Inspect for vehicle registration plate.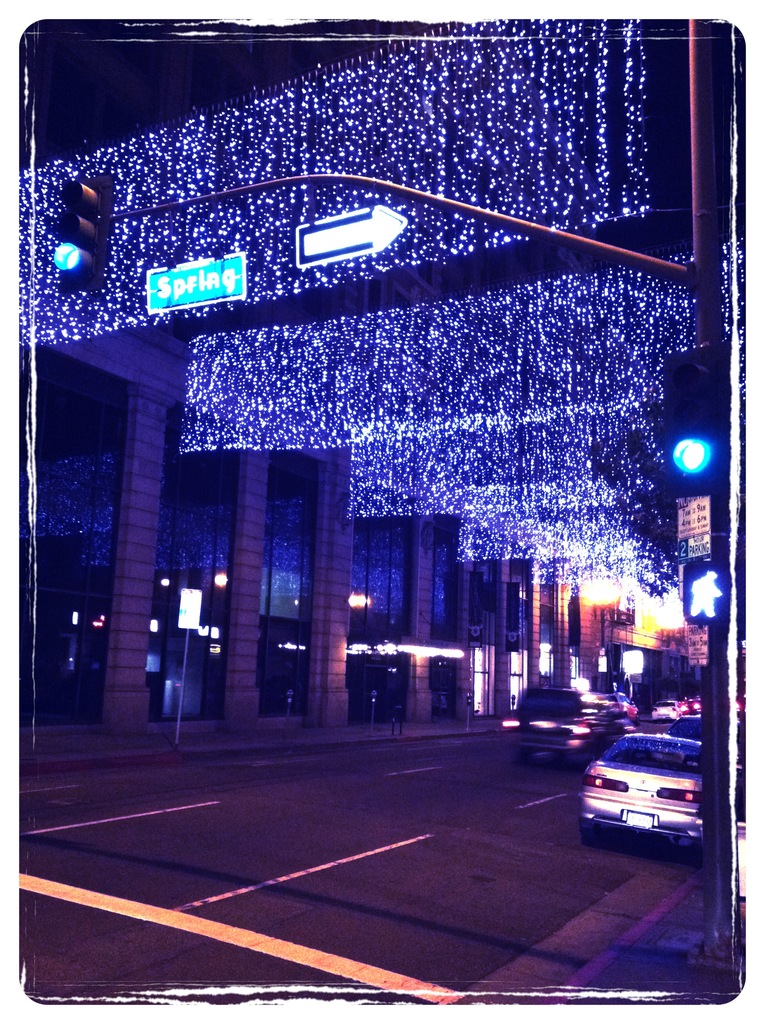
Inspection: locate(626, 809, 656, 829).
